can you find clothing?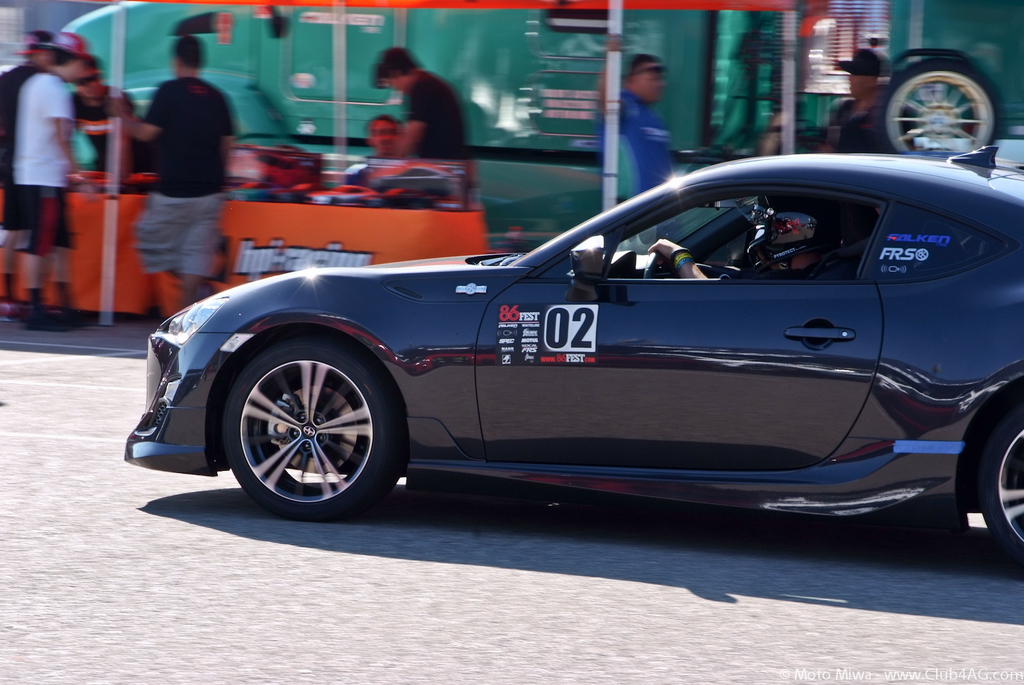
Yes, bounding box: bbox=[133, 81, 232, 282].
